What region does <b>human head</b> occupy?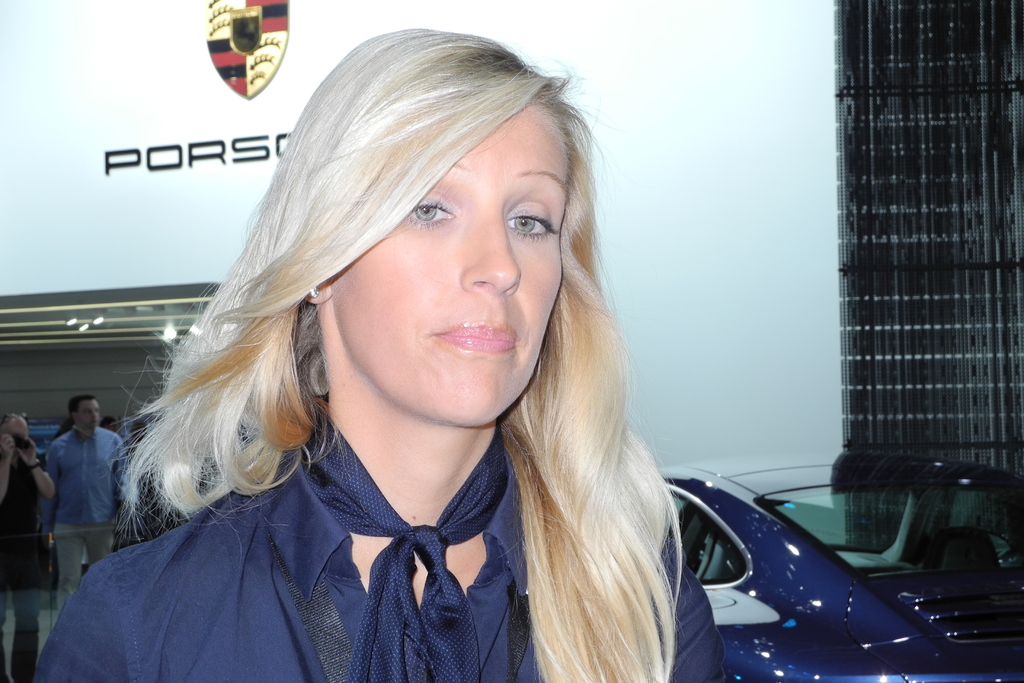
bbox(0, 414, 28, 452).
